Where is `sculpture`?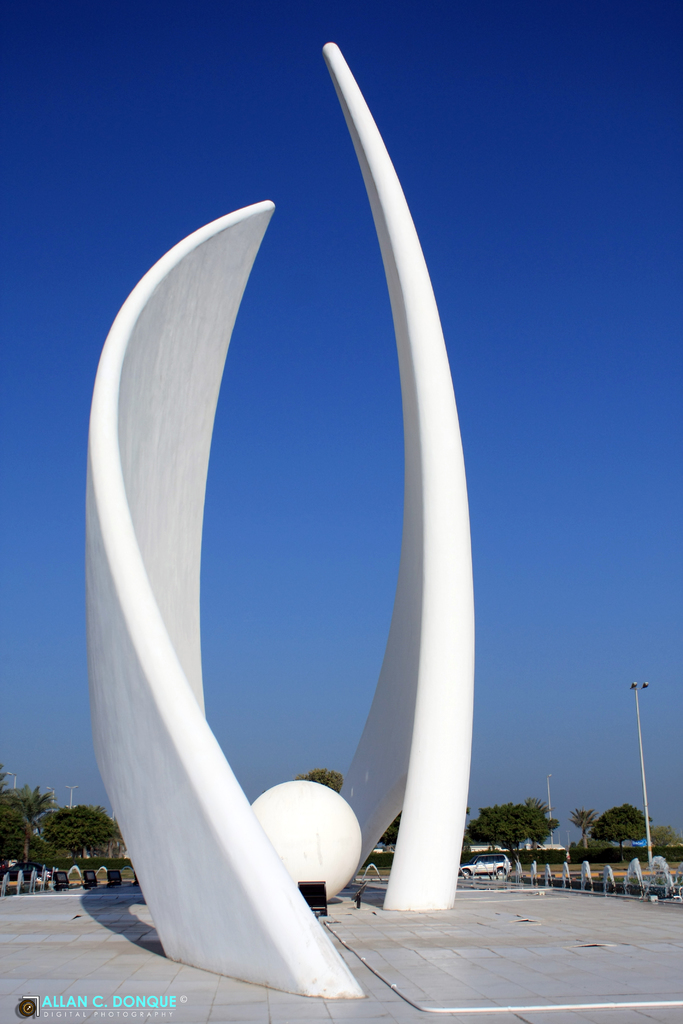
[left=77, top=0, right=473, bottom=931].
